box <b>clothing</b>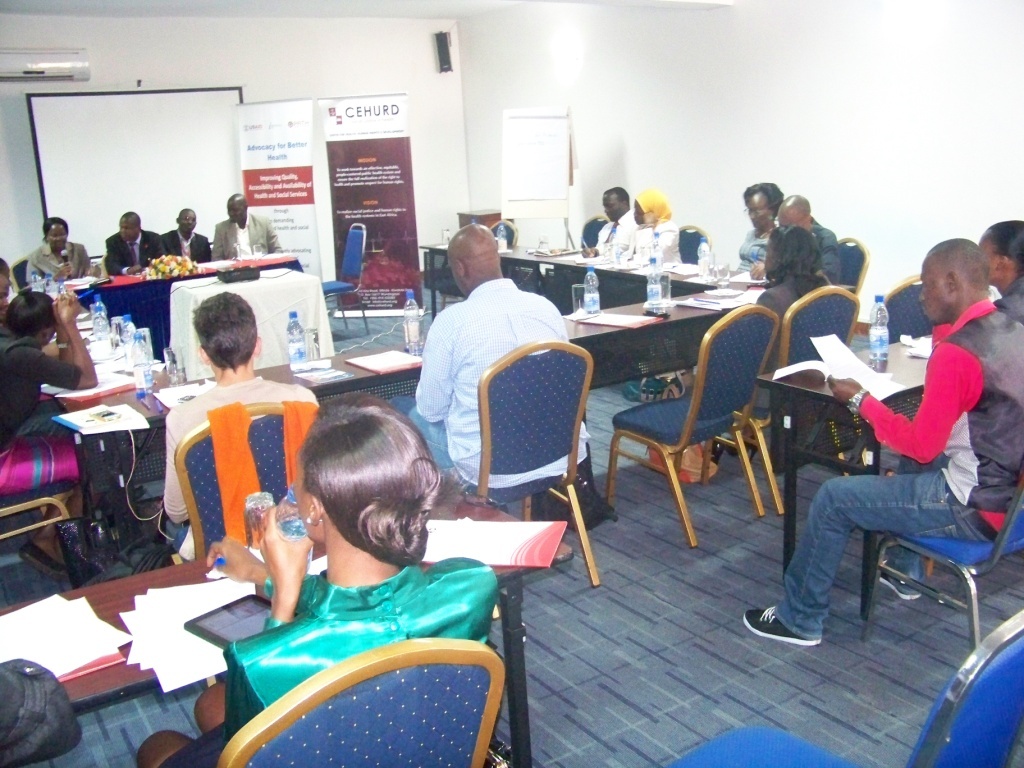
793:244:1006:665
